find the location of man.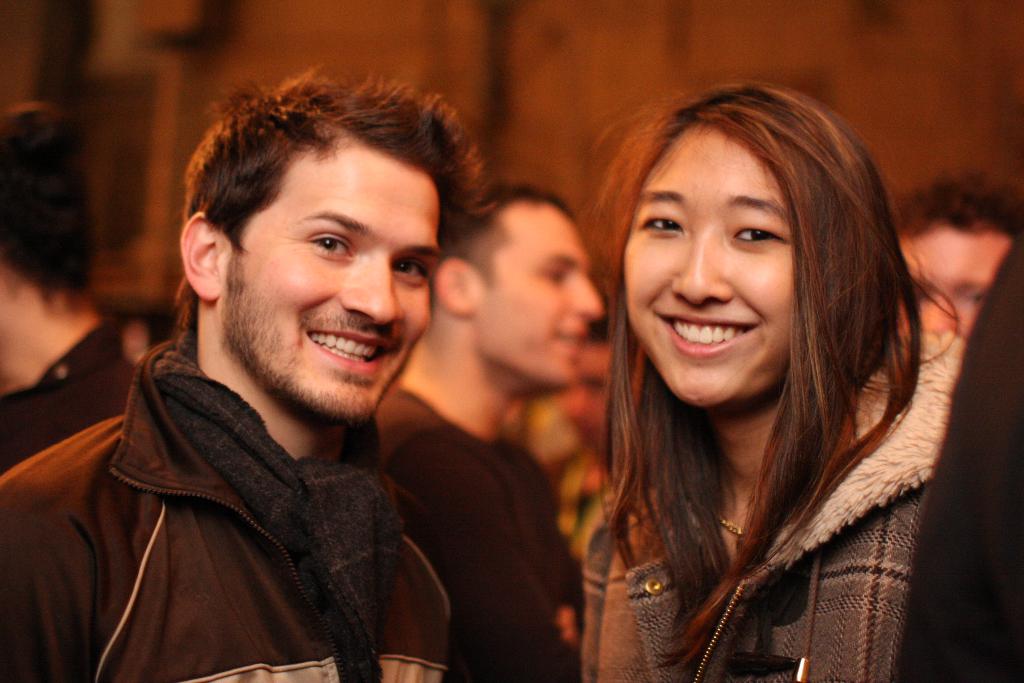
Location: (3,67,572,673).
